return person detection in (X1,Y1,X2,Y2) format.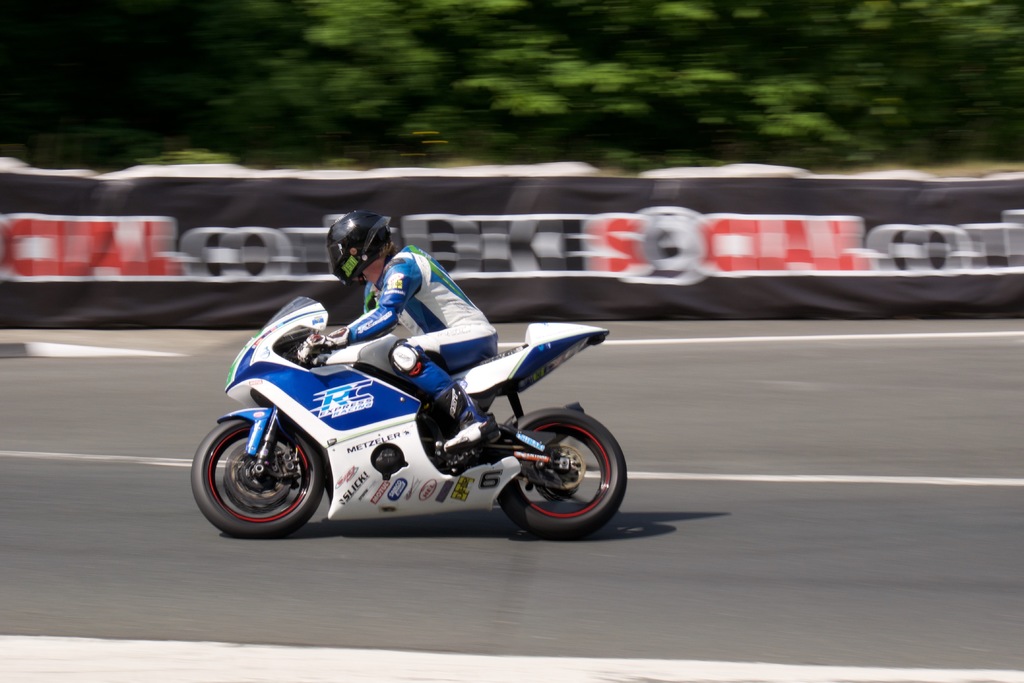
(297,211,495,451).
